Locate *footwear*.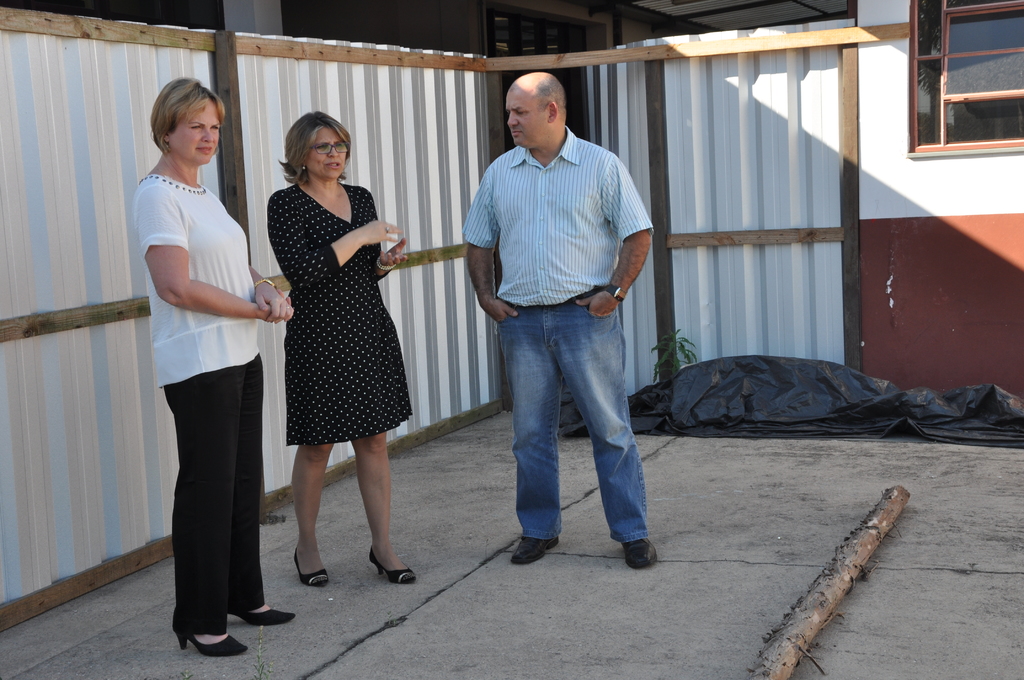
Bounding box: (x1=366, y1=537, x2=417, y2=583).
